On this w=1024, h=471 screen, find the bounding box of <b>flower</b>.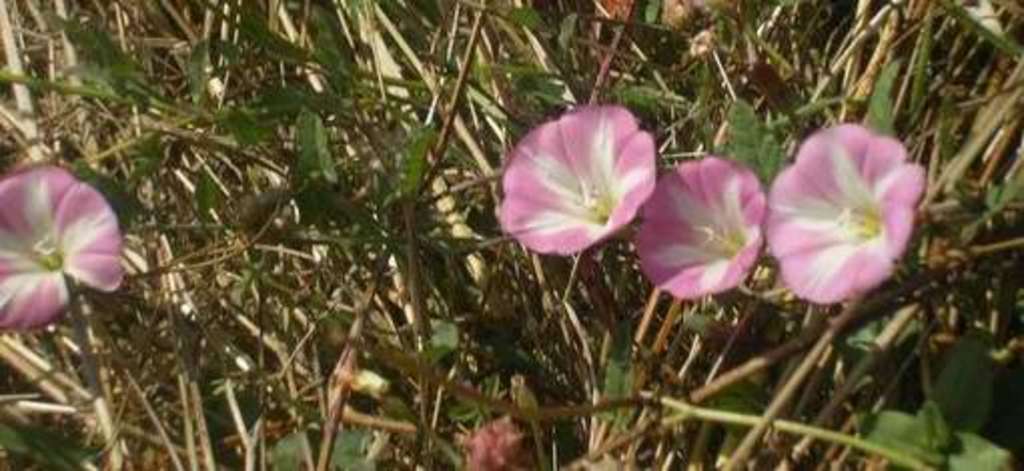
Bounding box: 765:124:930:303.
